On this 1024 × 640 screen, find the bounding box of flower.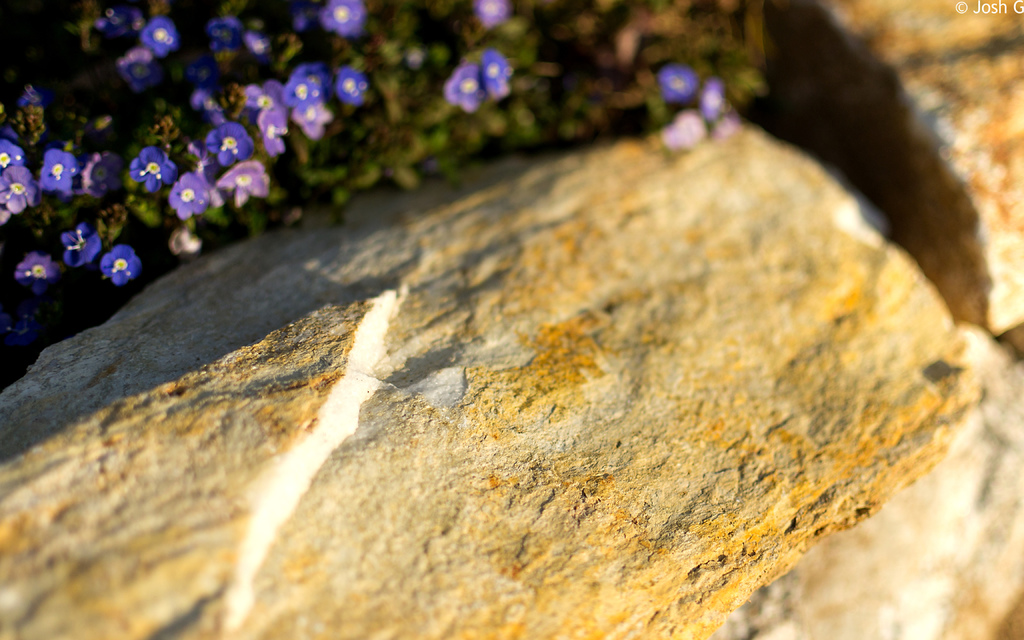
Bounding box: {"left": 249, "top": 77, "right": 294, "bottom": 102}.
